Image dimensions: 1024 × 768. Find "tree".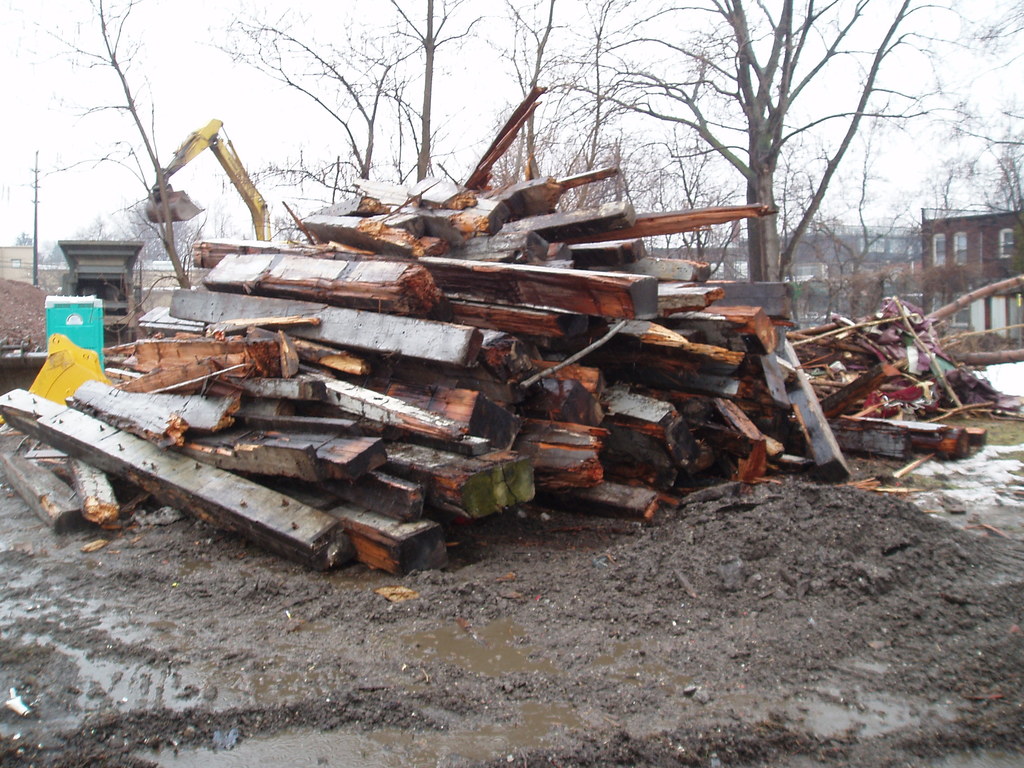
Rect(191, 0, 394, 186).
